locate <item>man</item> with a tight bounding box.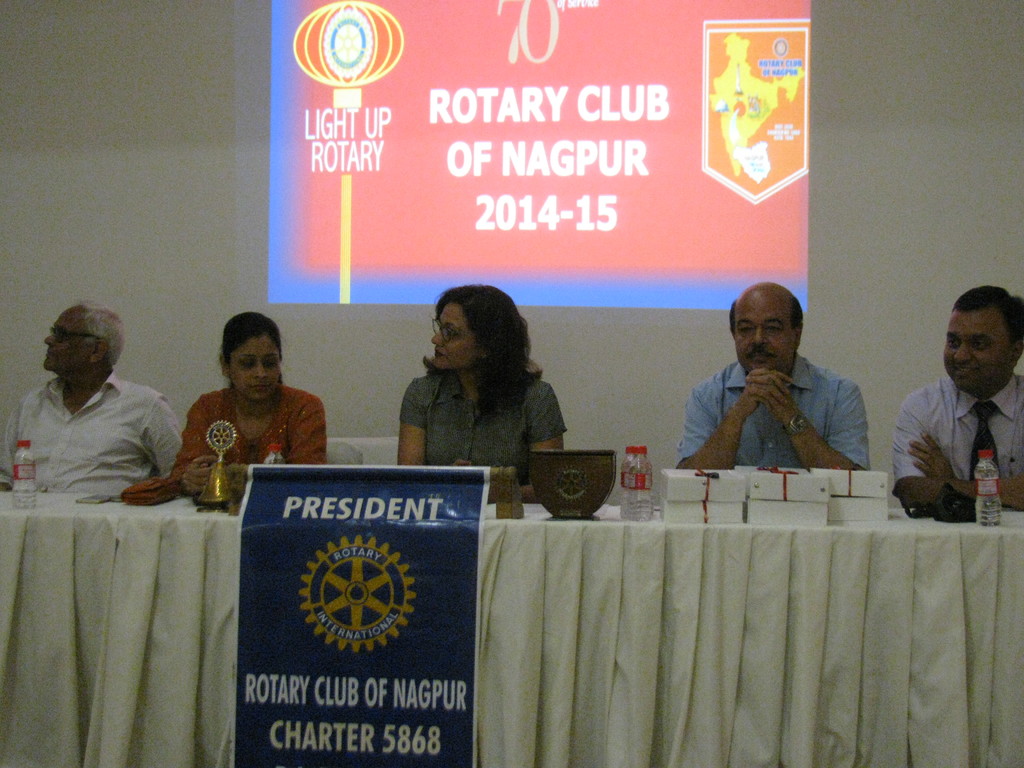
l=882, t=273, r=1023, b=544.
